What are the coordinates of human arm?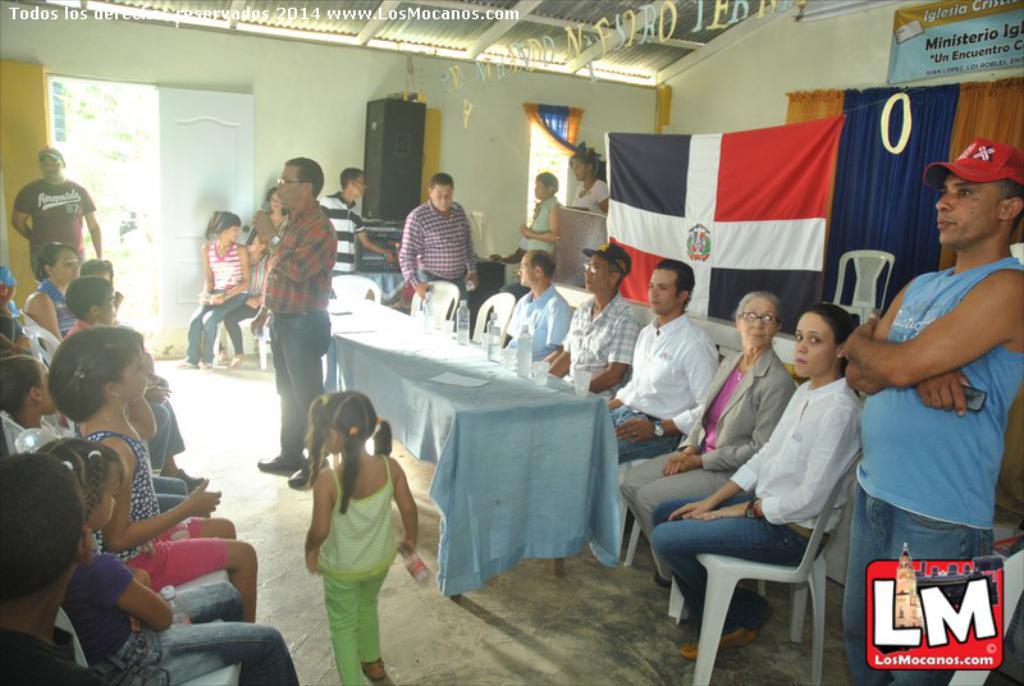
crop(8, 182, 37, 244).
